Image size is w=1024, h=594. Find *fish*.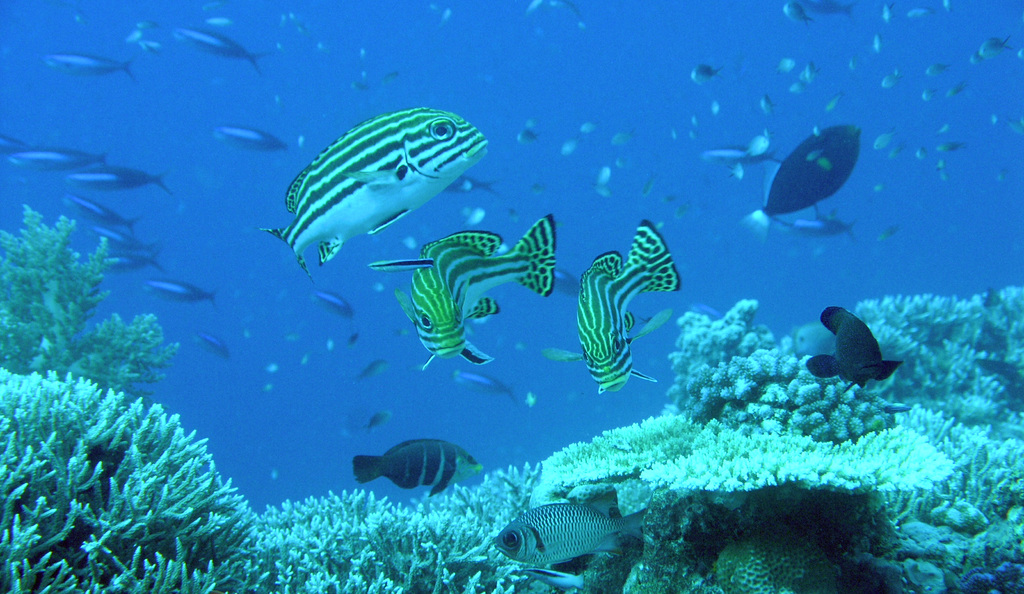
(64, 192, 138, 234).
